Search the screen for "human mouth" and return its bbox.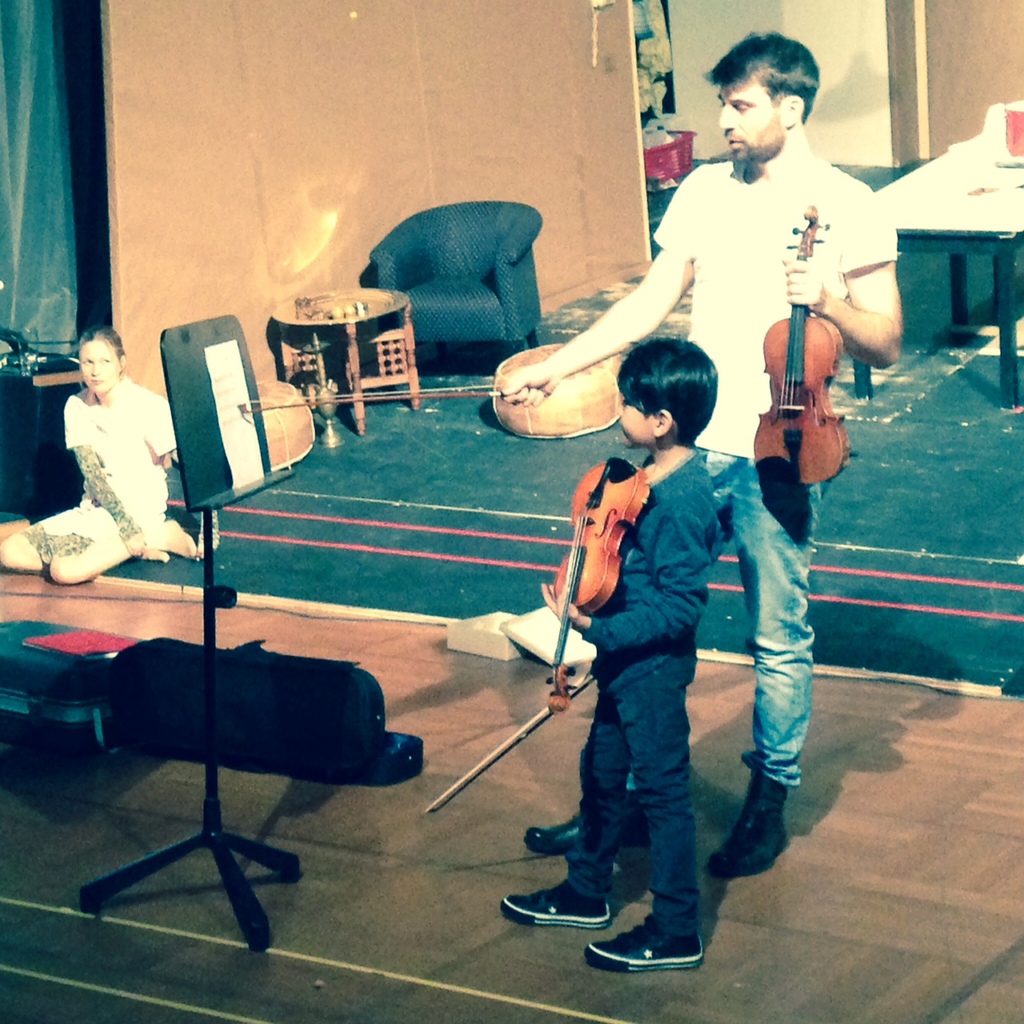
Found: [x1=728, y1=138, x2=742, y2=152].
